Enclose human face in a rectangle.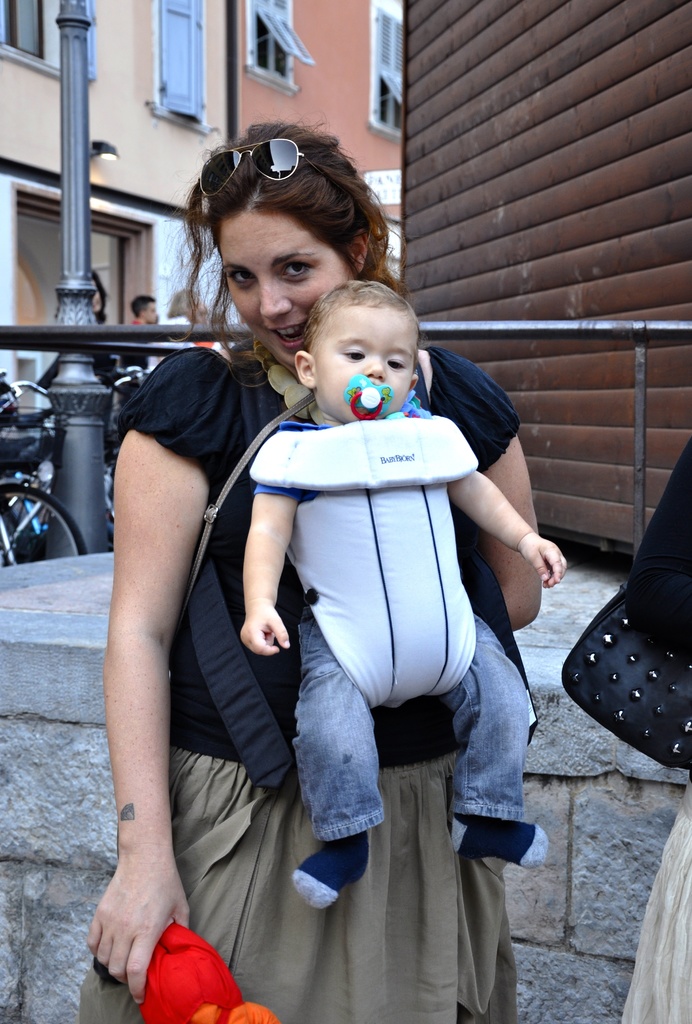
146:303:159:324.
